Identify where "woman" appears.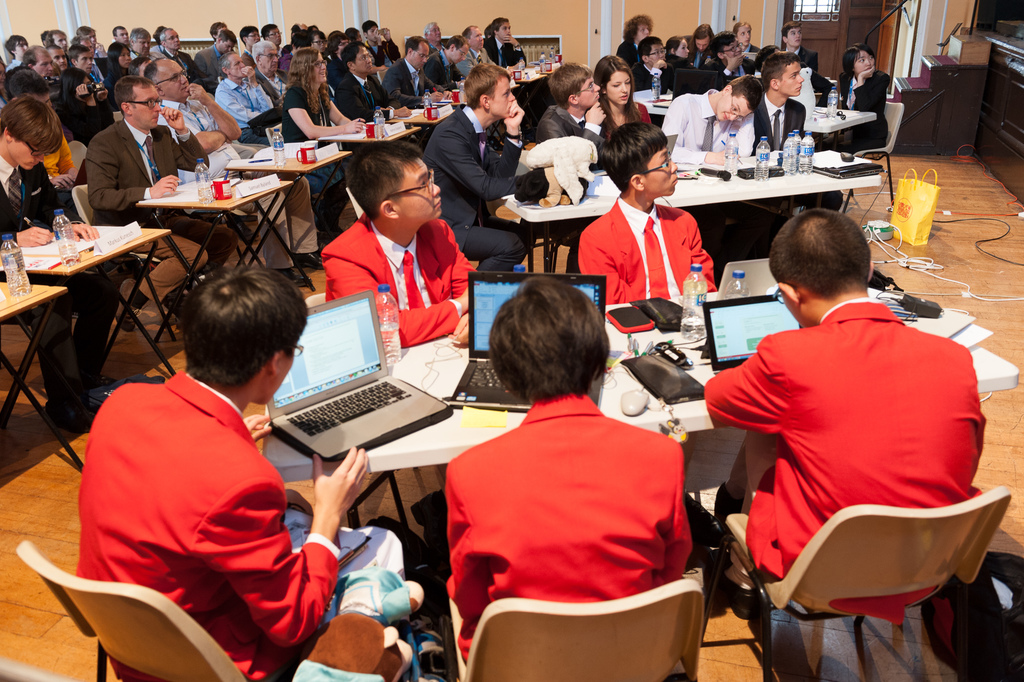
Appears at detection(595, 52, 655, 133).
